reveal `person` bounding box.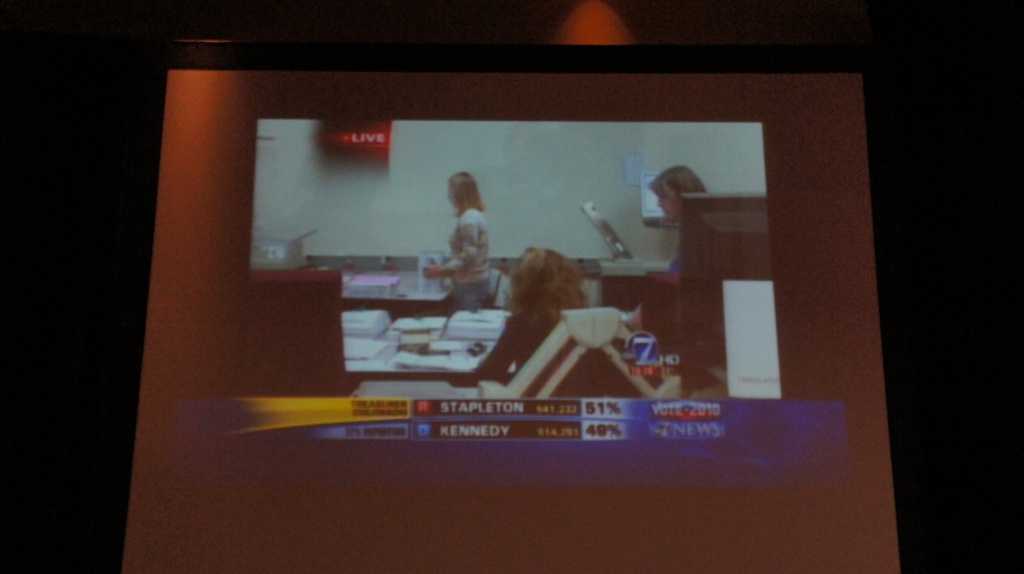
Revealed: 446:244:596:386.
